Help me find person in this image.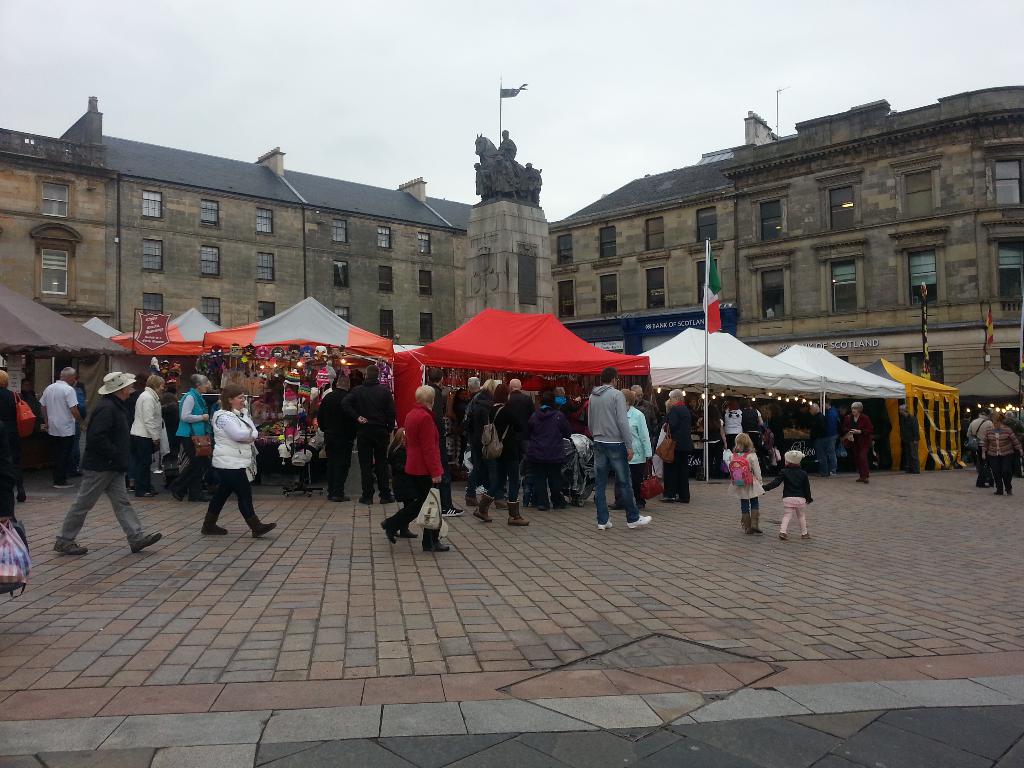
Found it: l=132, t=371, r=175, b=505.
